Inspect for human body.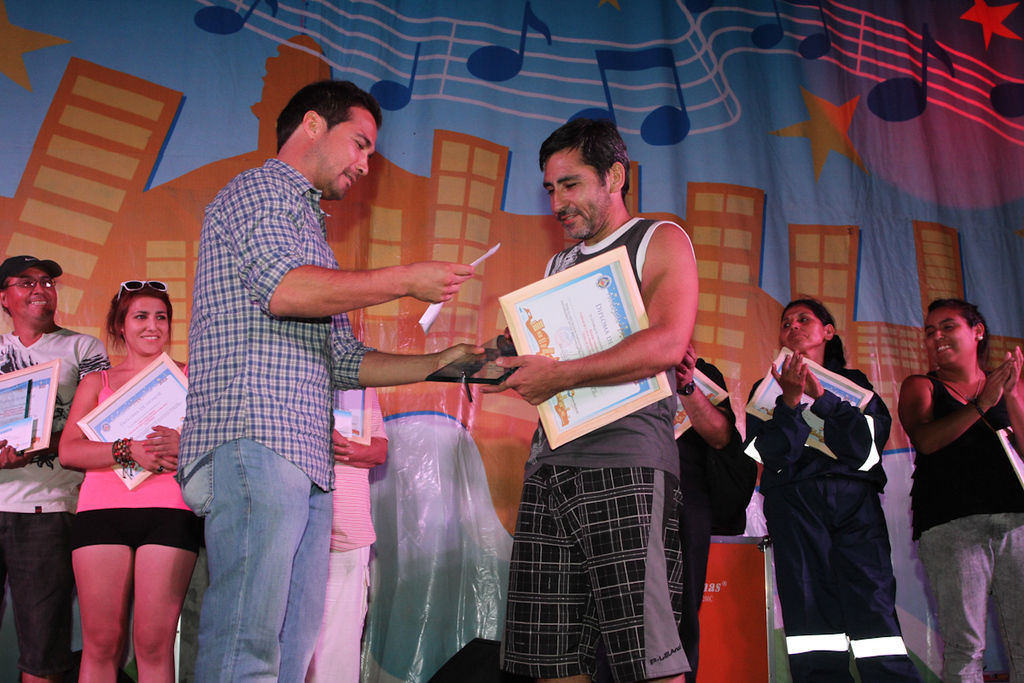
Inspection: bbox(183, 81, 486, 682).
